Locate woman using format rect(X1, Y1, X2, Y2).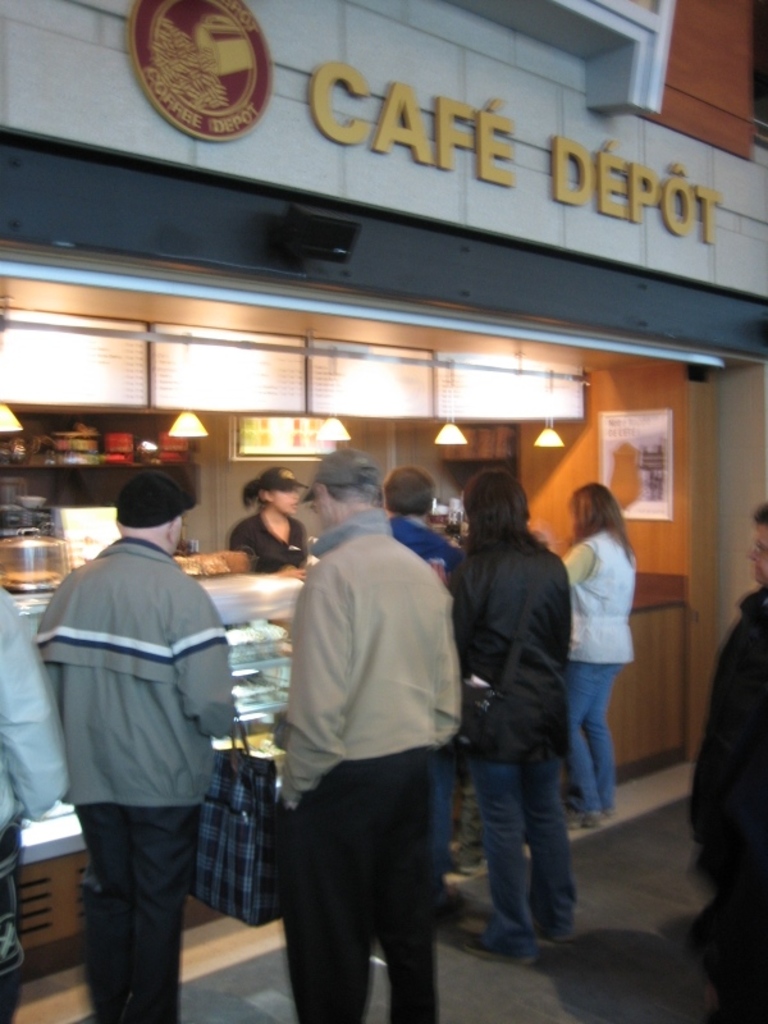
rect(228, 463, 308, 577).
